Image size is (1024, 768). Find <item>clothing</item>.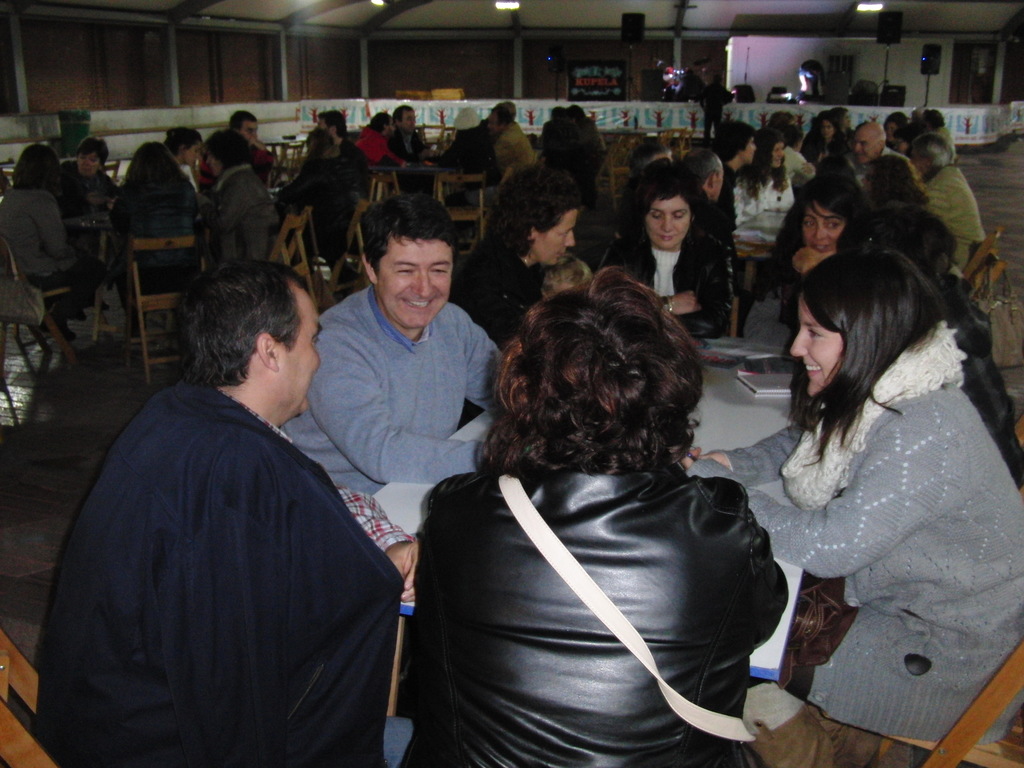
bbox(728, 154, 787, 211).
